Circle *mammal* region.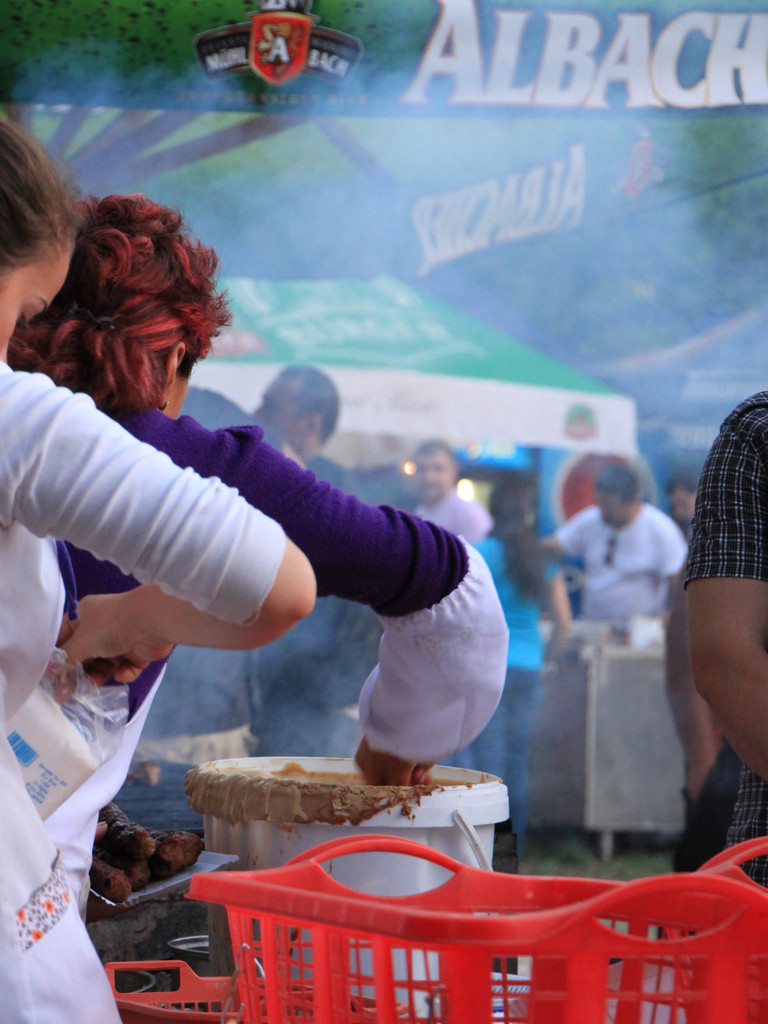
Region: <region>256, 359, 384, 757</region>.
